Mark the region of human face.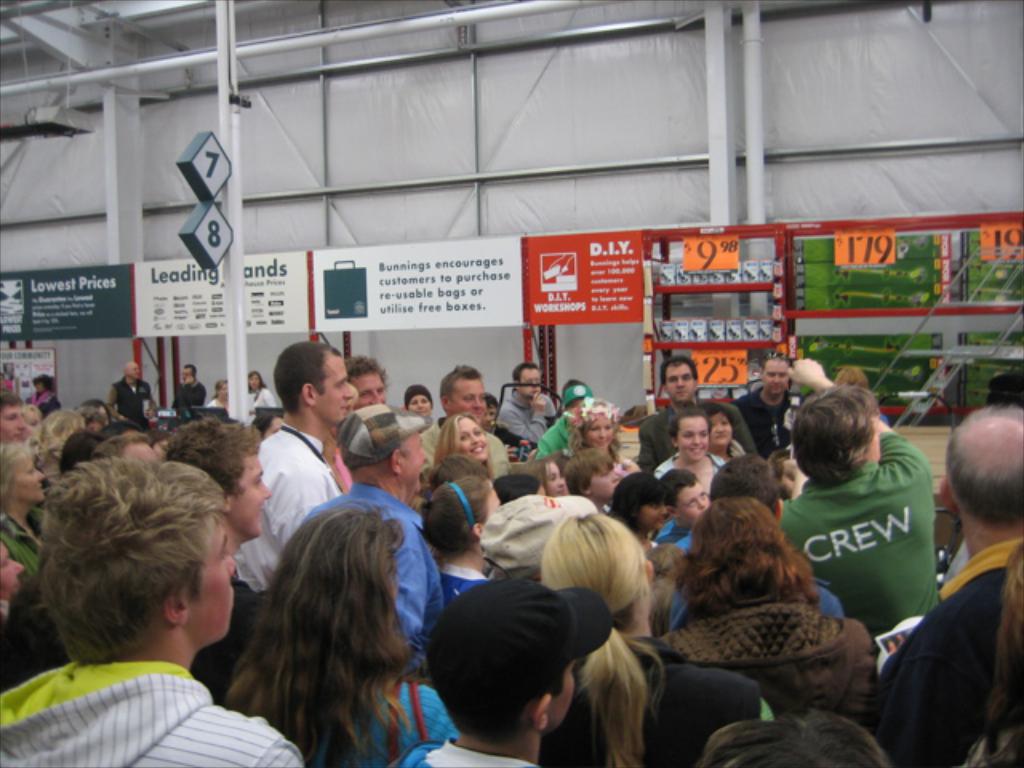
Region: (394, 430, 429, 501).
